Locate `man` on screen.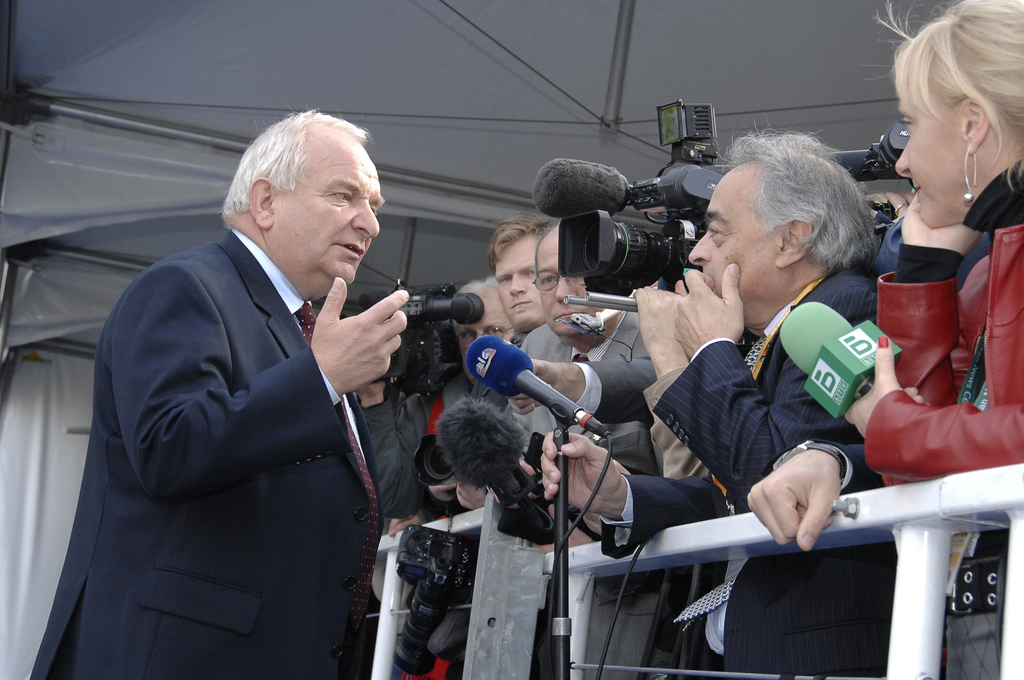
On screen at Rect(499, 220, 696, 679).
